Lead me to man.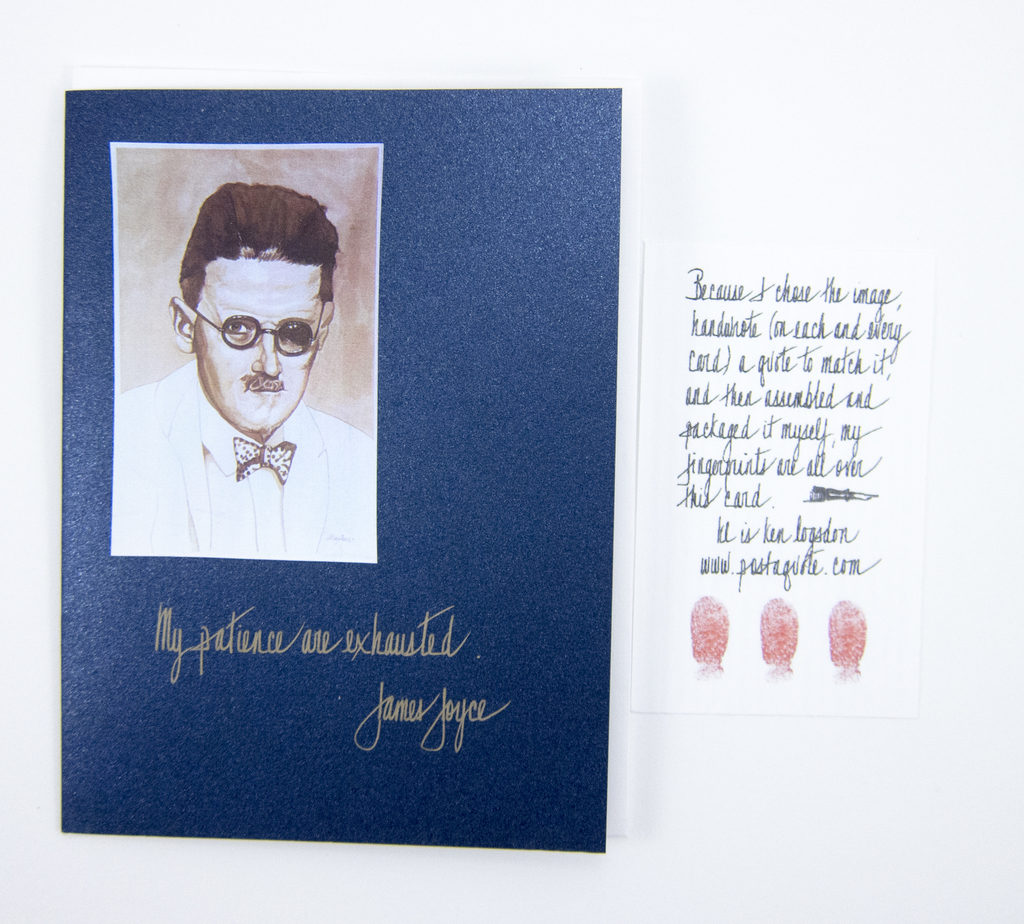
Lead to detection(113, 172, 377, 625).
